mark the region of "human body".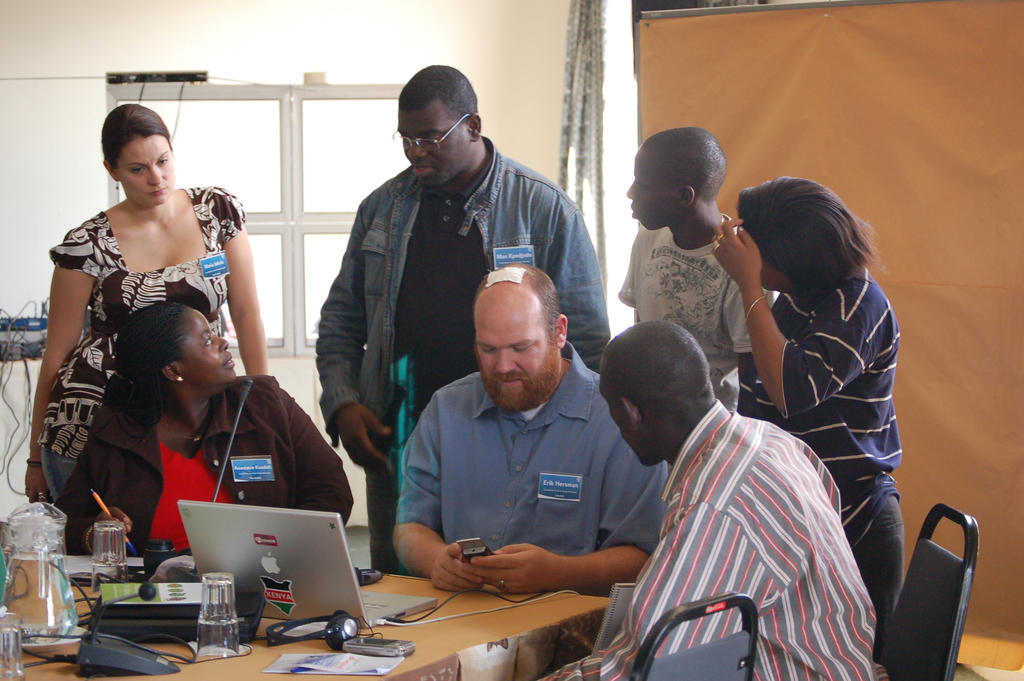
Region: bbox(56, 372, 360, 573).
